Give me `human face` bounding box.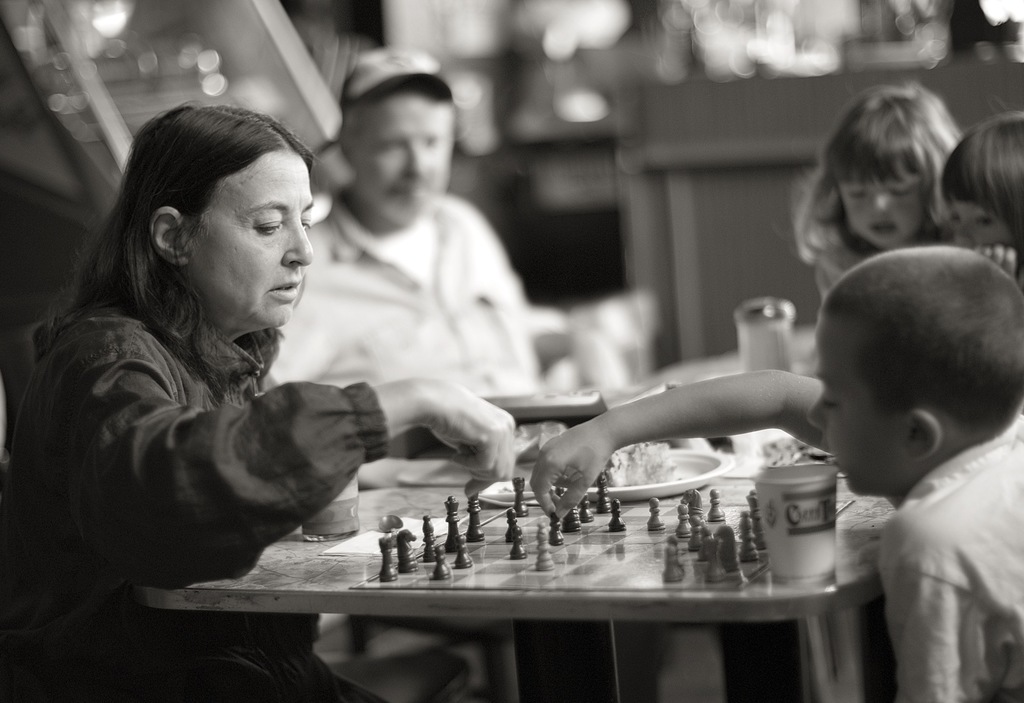
rect(839, 173, 925, 246).
